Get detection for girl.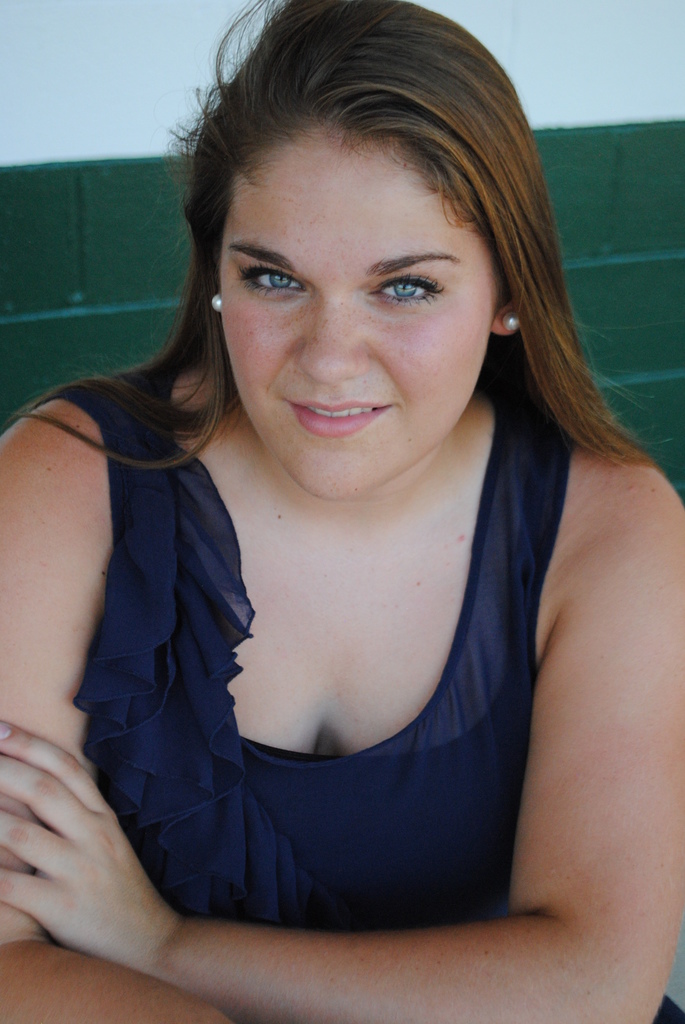
Detection: pyautogui.locateOnScreen(0, 0, 684, 1023).
